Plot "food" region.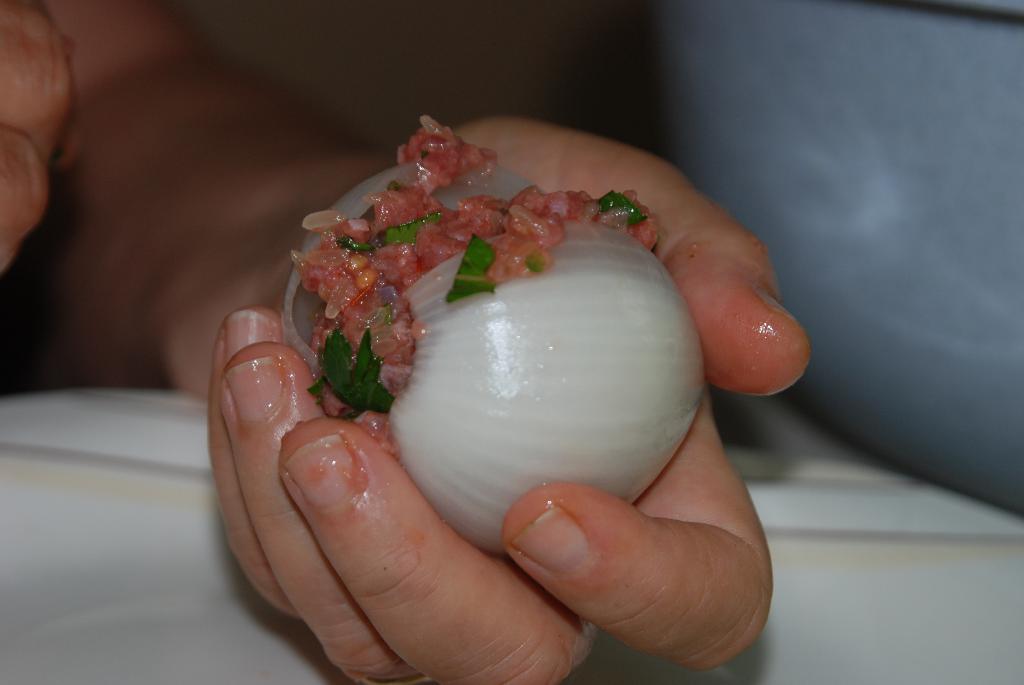
Plotted at [x1=285, y1=140, x2=700, y2=544].
